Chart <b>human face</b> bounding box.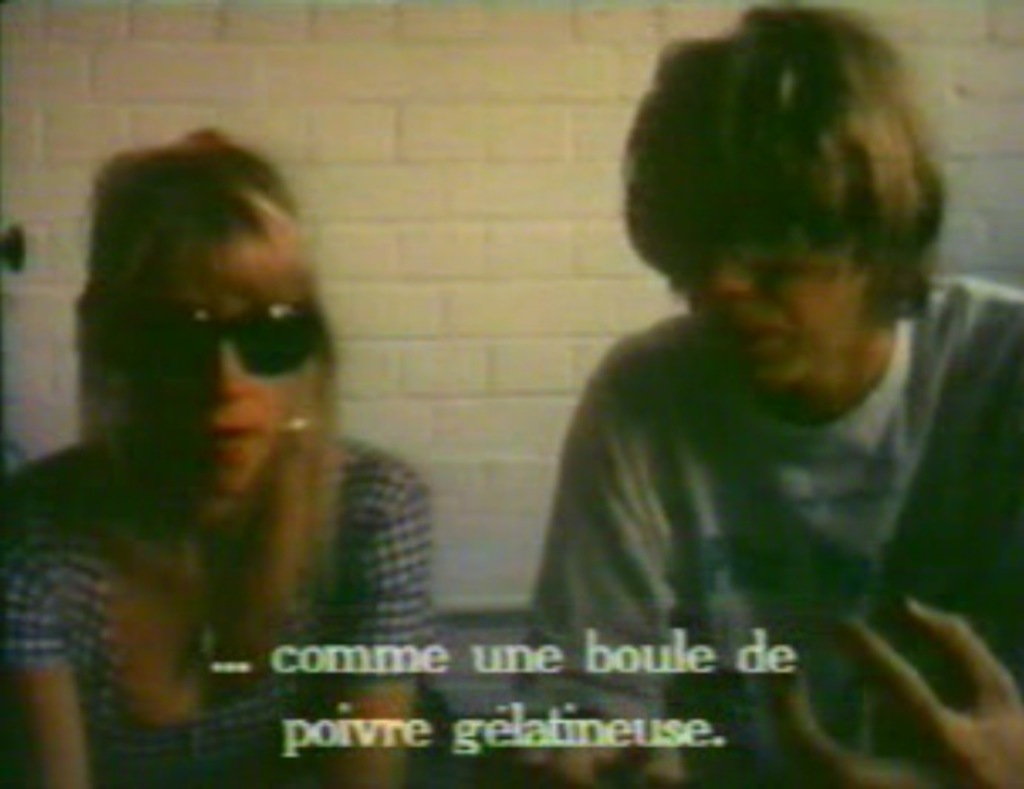
Charted: x1=135, y1=281, x2=281, y2=499.
